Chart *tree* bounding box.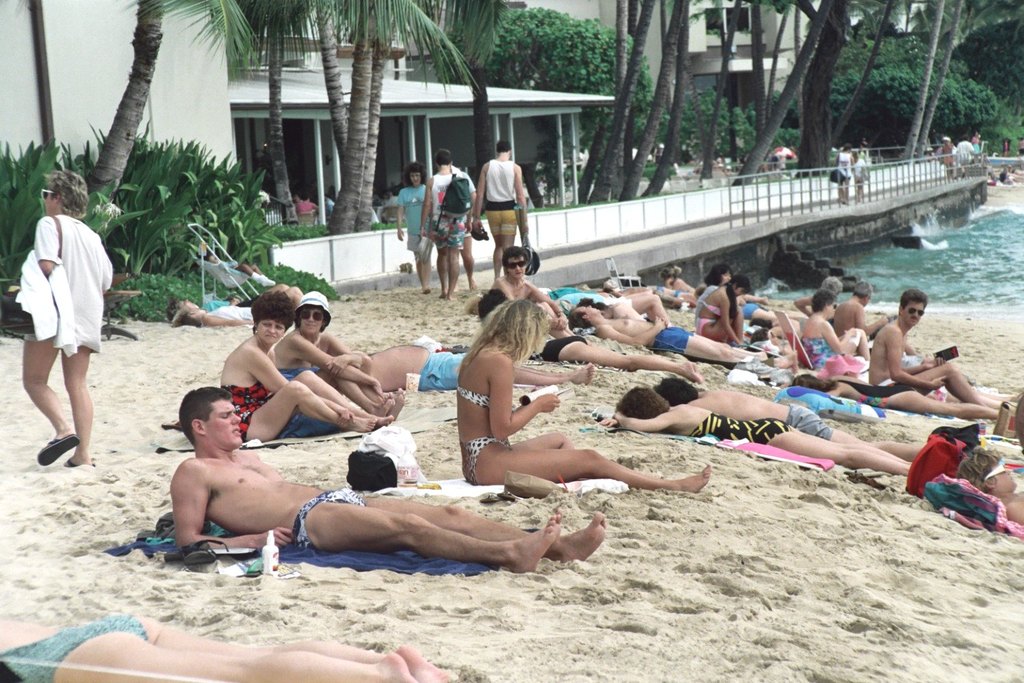
Charted: locate(308, 0, 388, 244).
